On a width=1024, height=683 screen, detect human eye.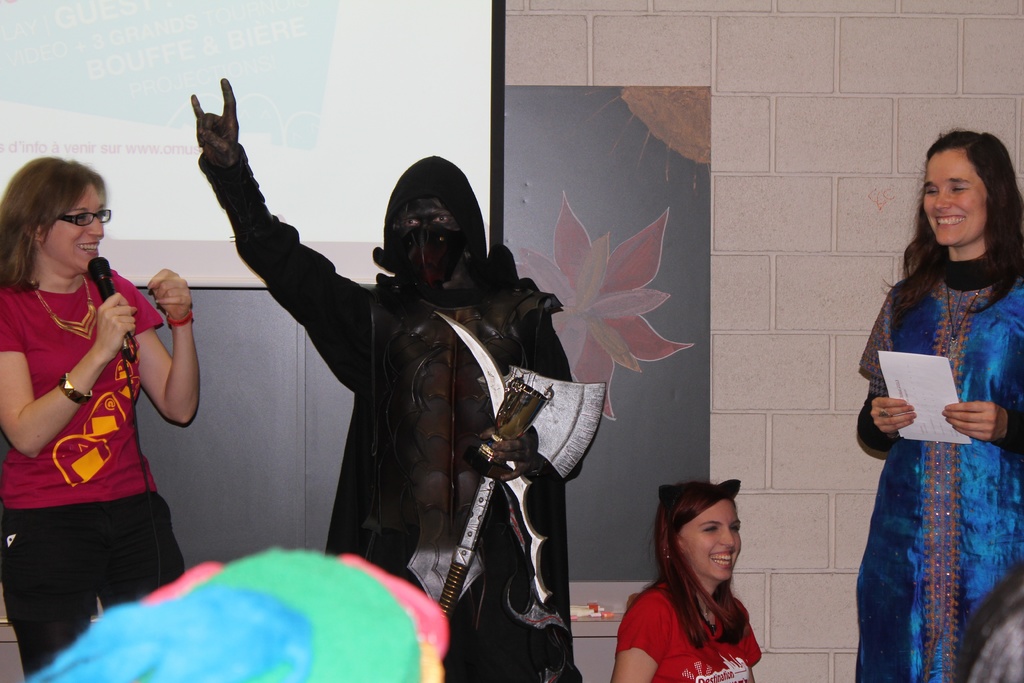
select_region(950, 183, 967, 196).
